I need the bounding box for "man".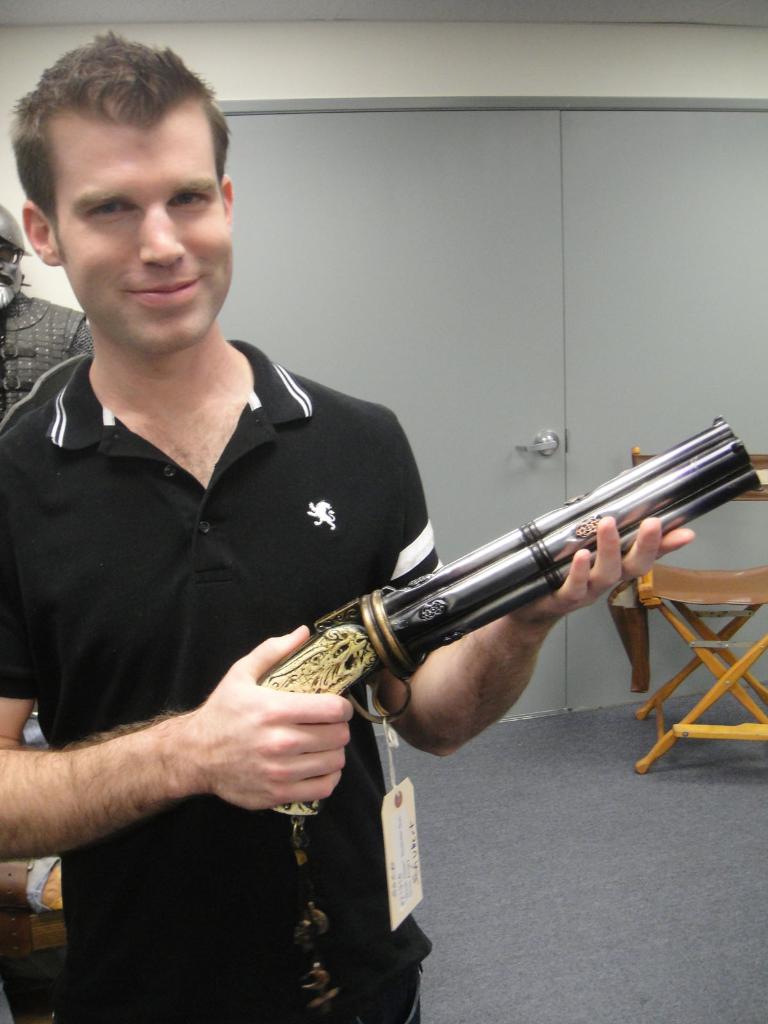
Here it is: pyautogui.locateOnScreen(14, 89, 530, 960).
